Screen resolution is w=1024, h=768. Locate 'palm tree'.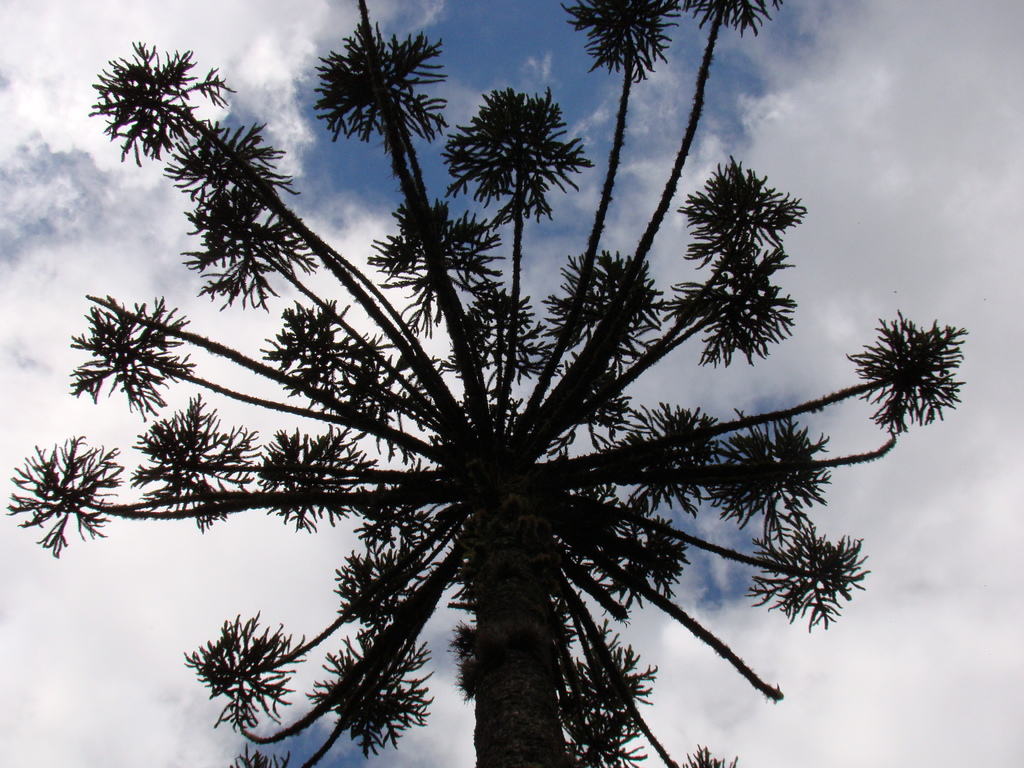
x1=3 y1=0 x2=964 y2=767.
